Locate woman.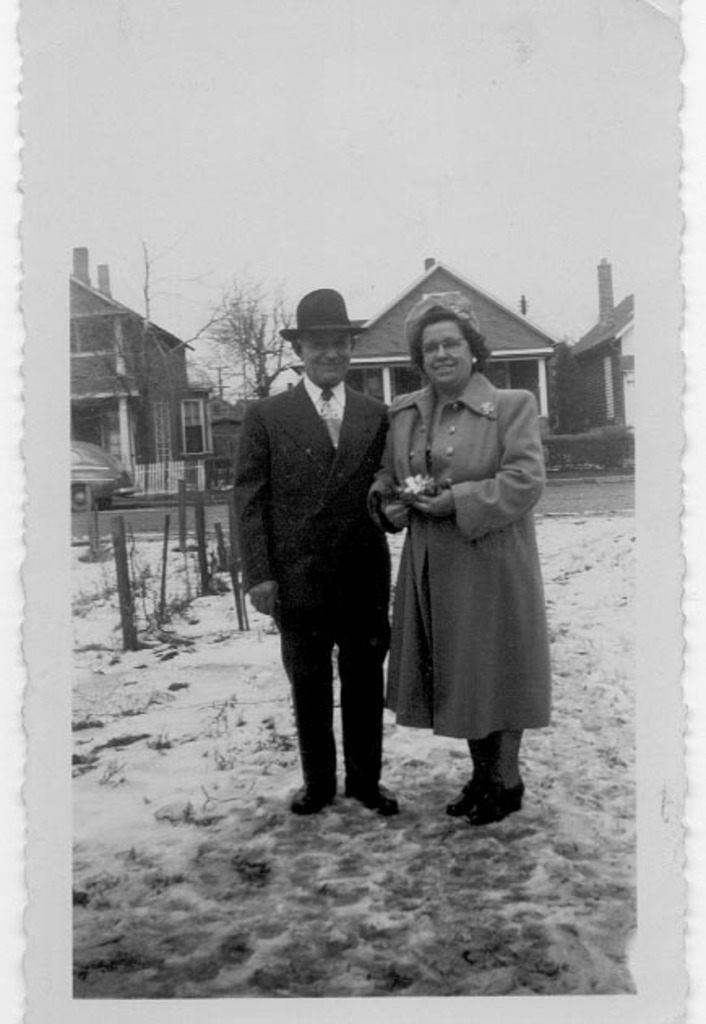
Bounding box: box(367, 336, 555, 807).
